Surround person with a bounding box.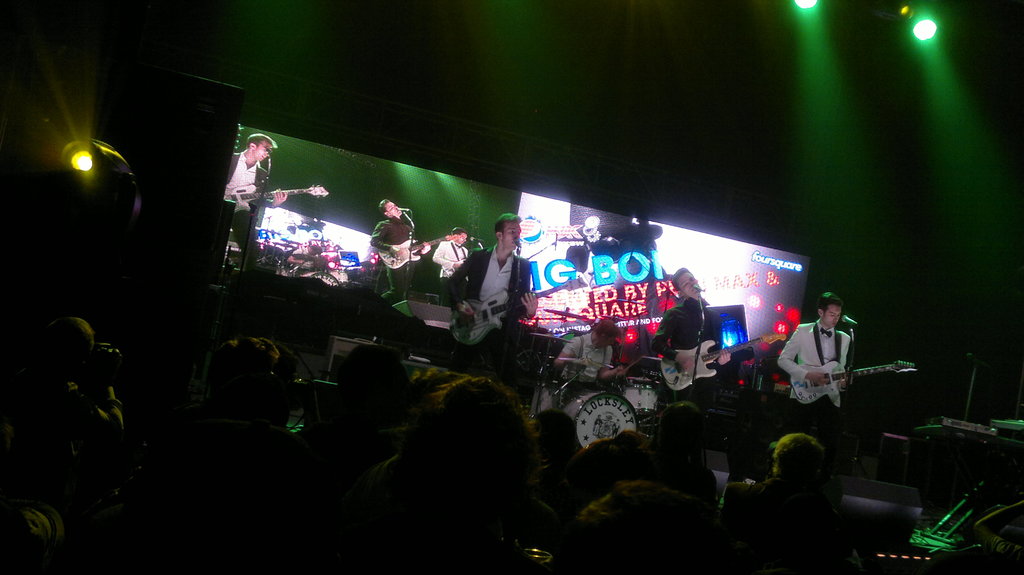
crop(218, 127, 276, 263).
